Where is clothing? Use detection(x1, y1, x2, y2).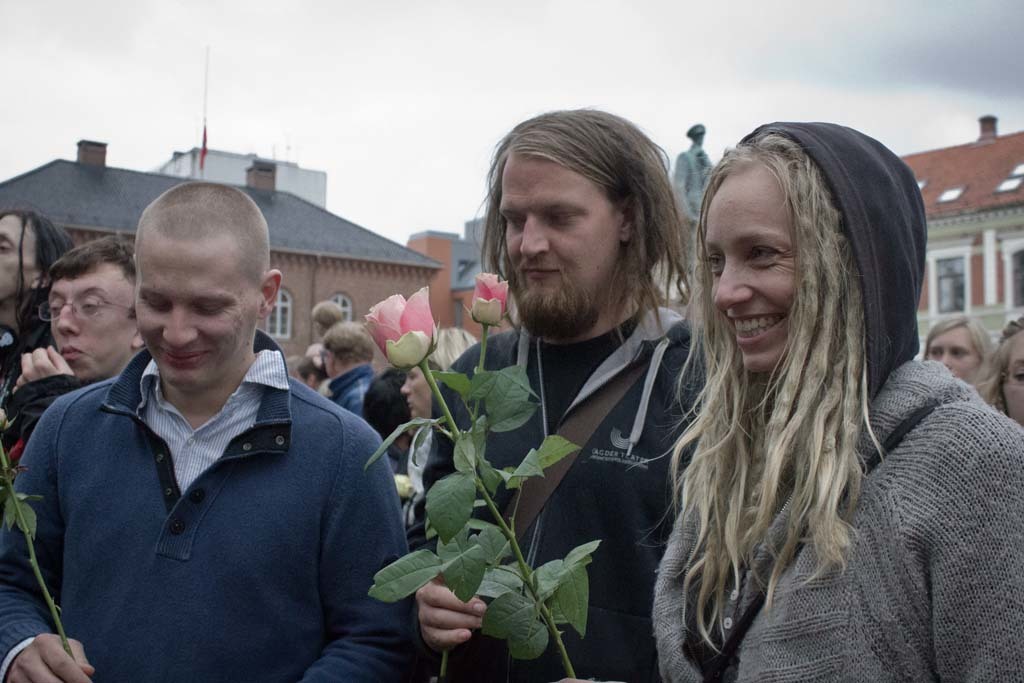
detection(403, 429, 440, 522).
